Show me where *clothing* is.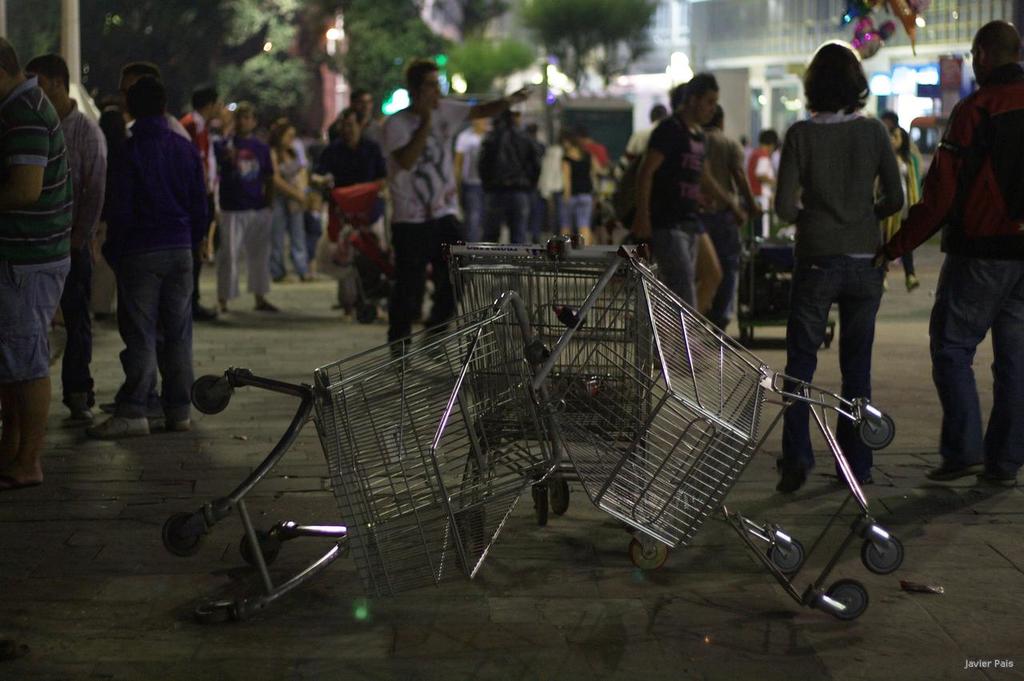
*clothing* is at l=264, t=150, r=309, b=276.
